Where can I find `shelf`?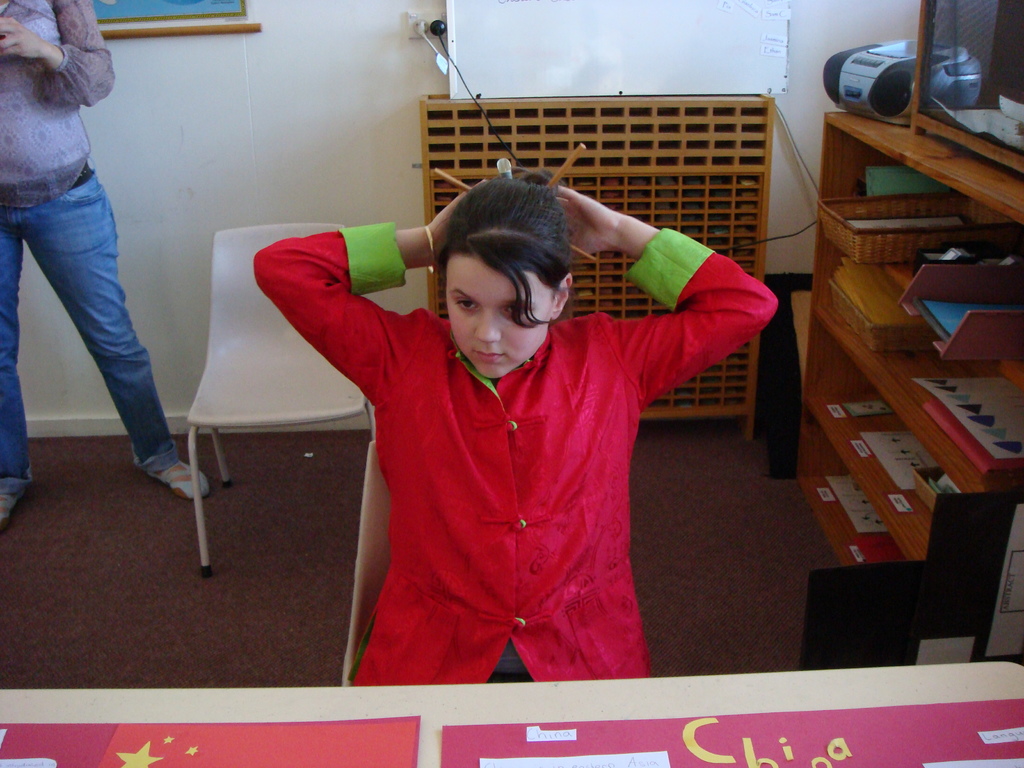
You can find it at [x1=796, y1=109, x2=1022, y2=575].
